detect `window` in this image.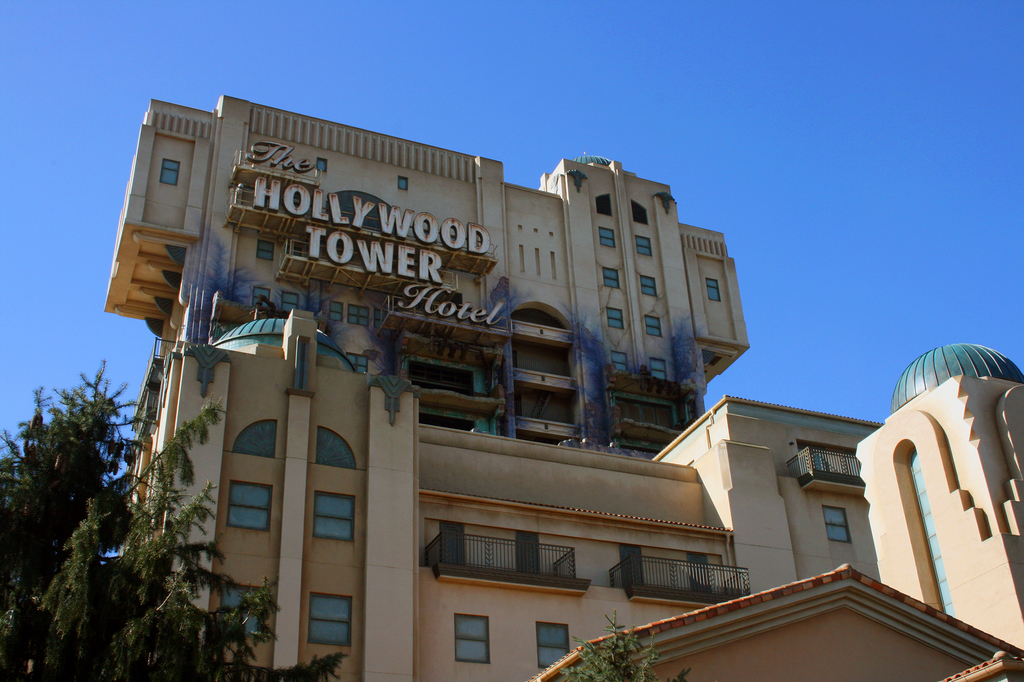
Detection: [x1=634, y1=235, x2=653, y2=259].
